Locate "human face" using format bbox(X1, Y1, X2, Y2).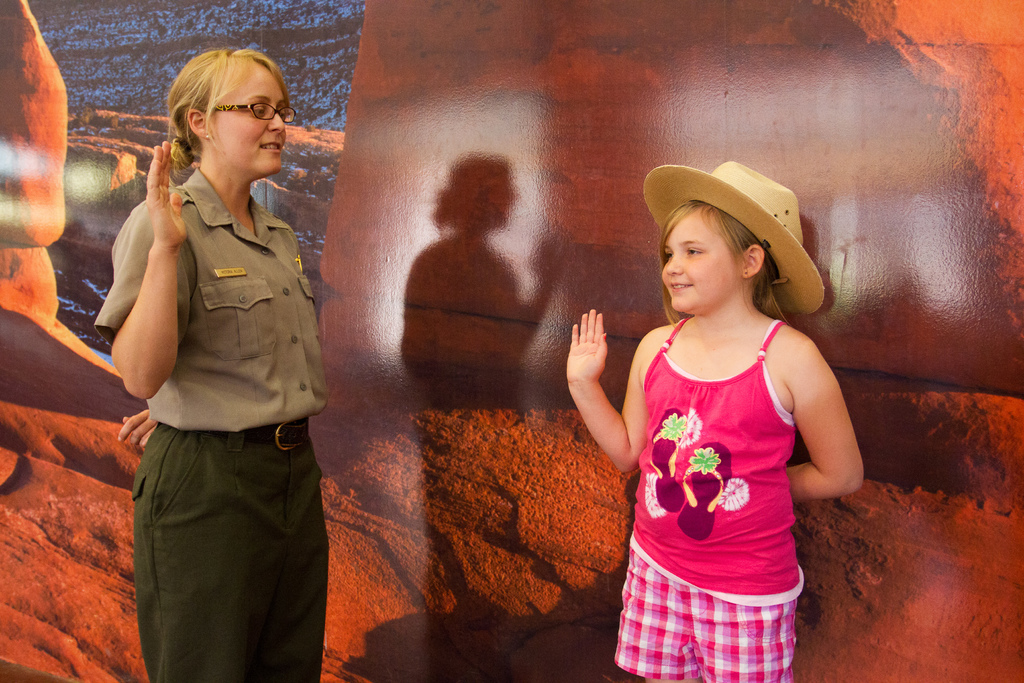
bbox(202, 63, 286, 178).
